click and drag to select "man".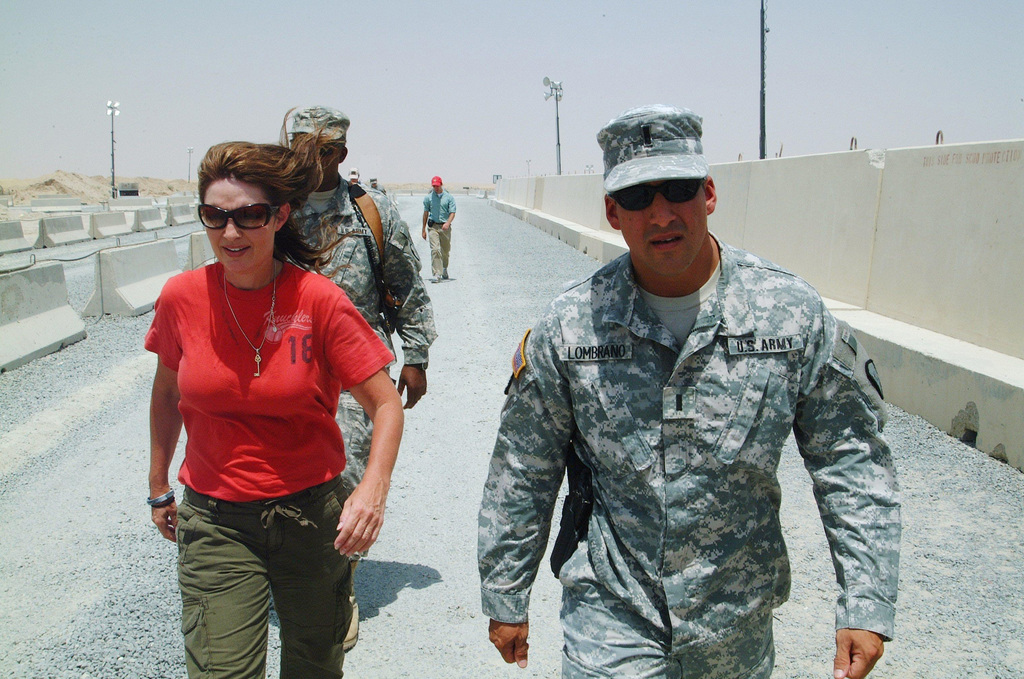
Selection: {"left": 365, "top": 175, "right": 392, "bottom": 199}.
